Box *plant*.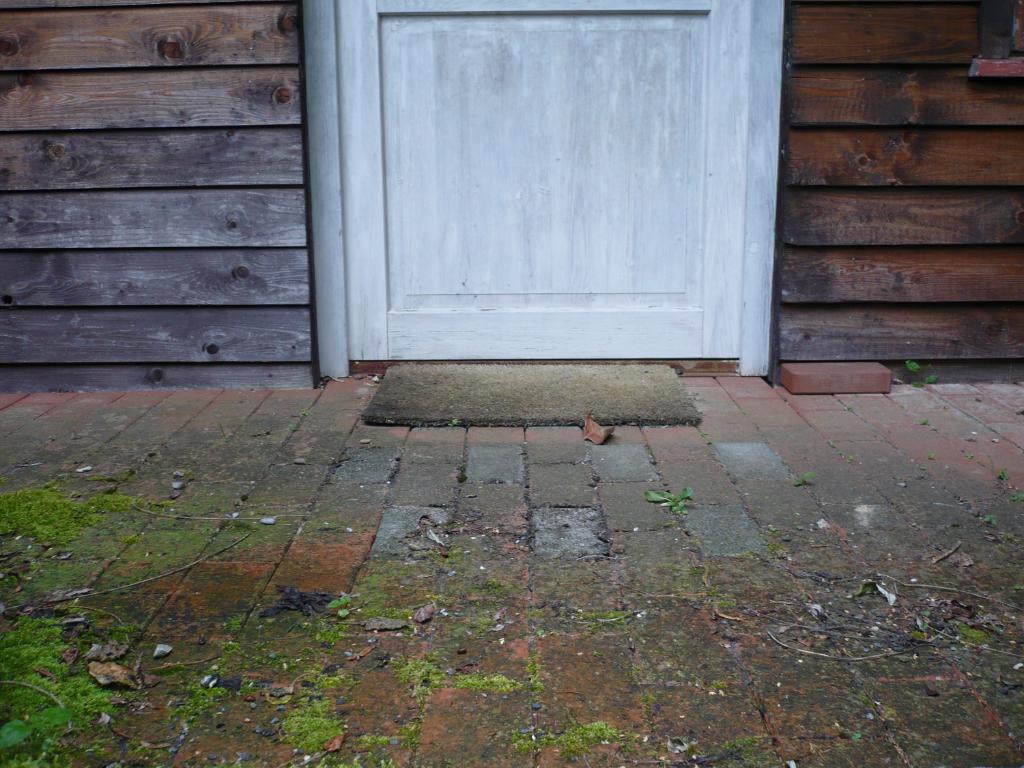
bbox(531, 709, 642, 751).
